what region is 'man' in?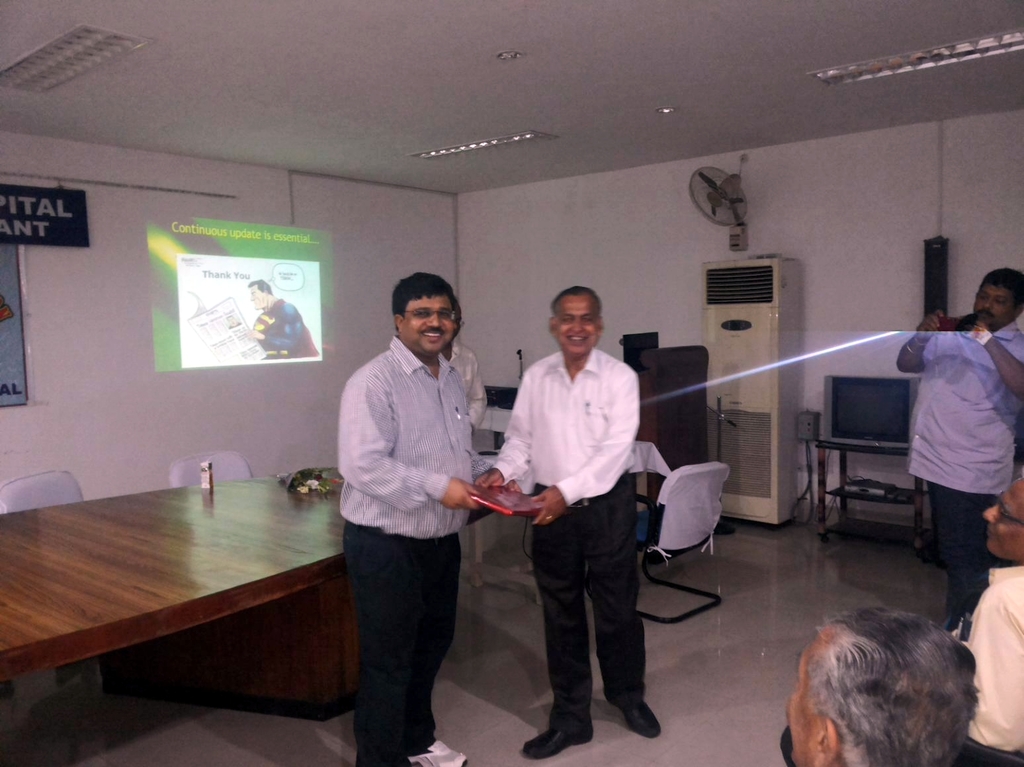
(left=338, top=274, right=510, bottom=766).
